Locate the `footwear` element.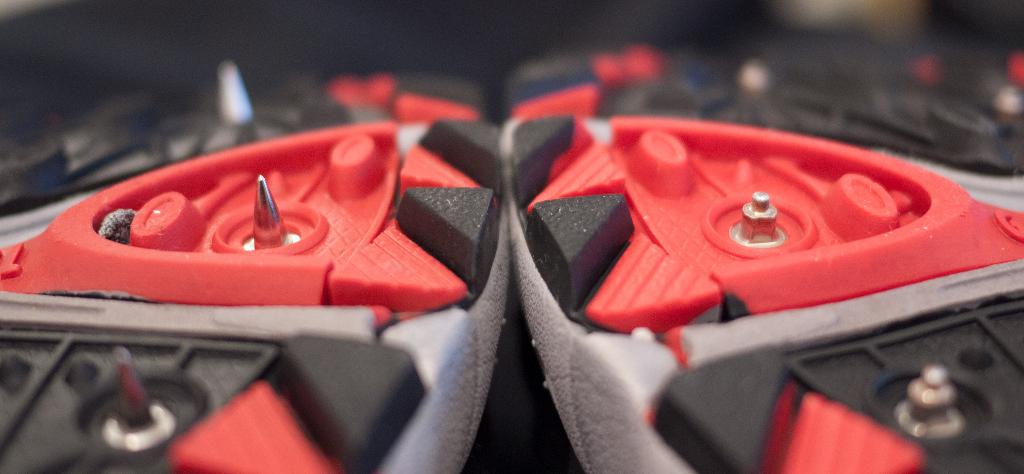
Element bbox: x1=504, y1=23, x2=1023, y2=473.
